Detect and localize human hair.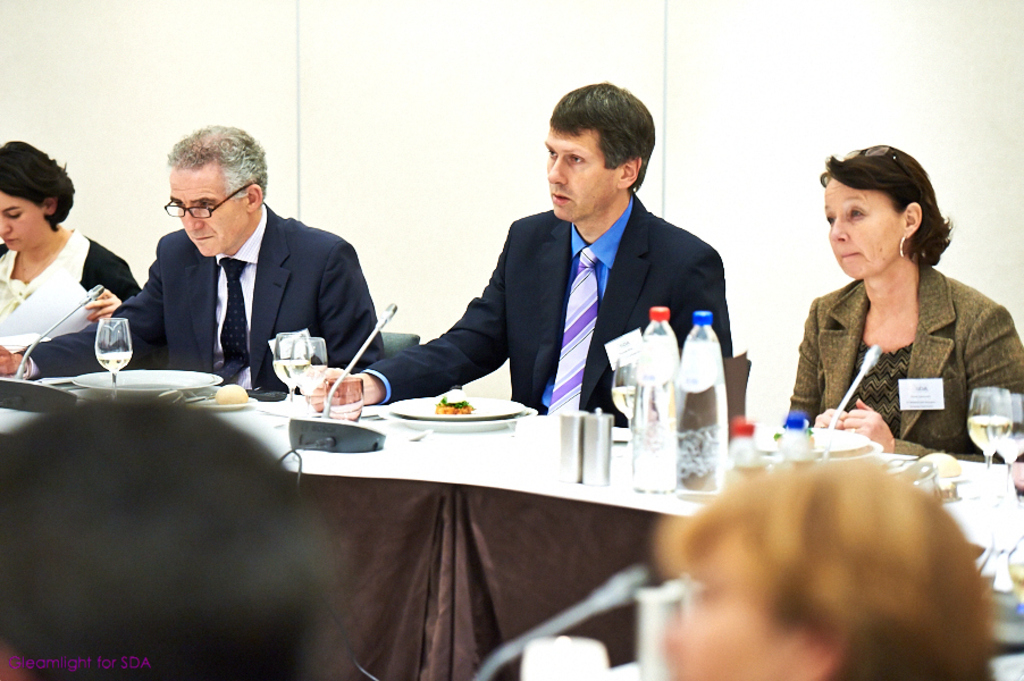
Localized at rect(168, 125, 268, 201).
